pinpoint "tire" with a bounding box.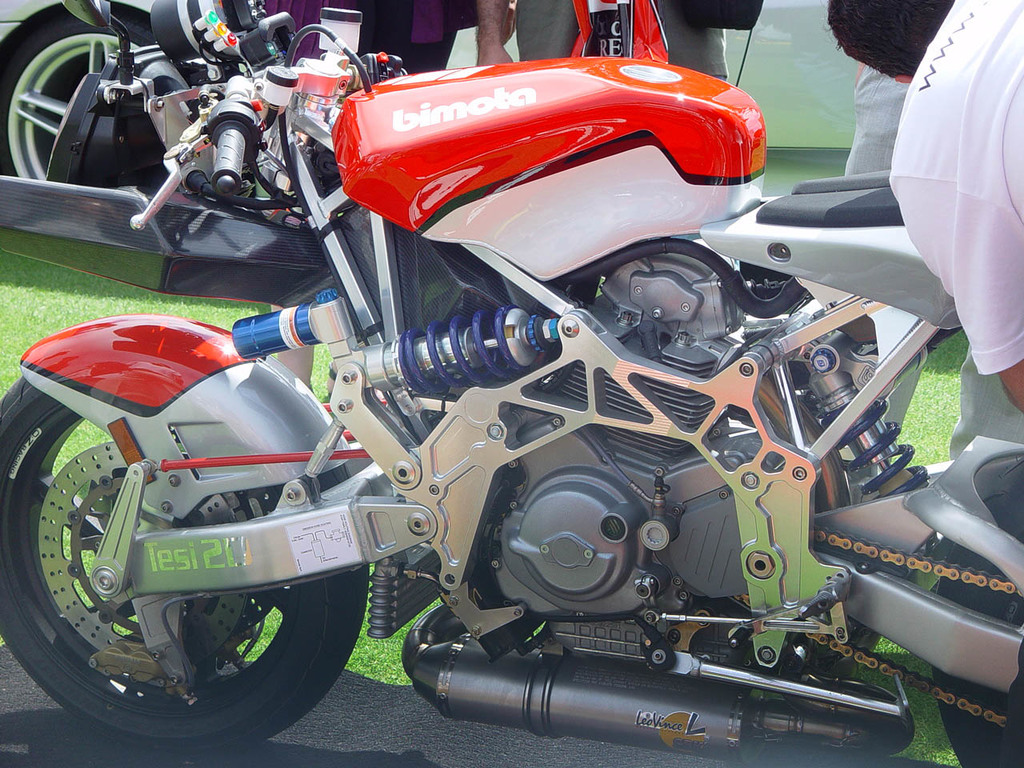
bbox=[929, 487, 1023, 767].
